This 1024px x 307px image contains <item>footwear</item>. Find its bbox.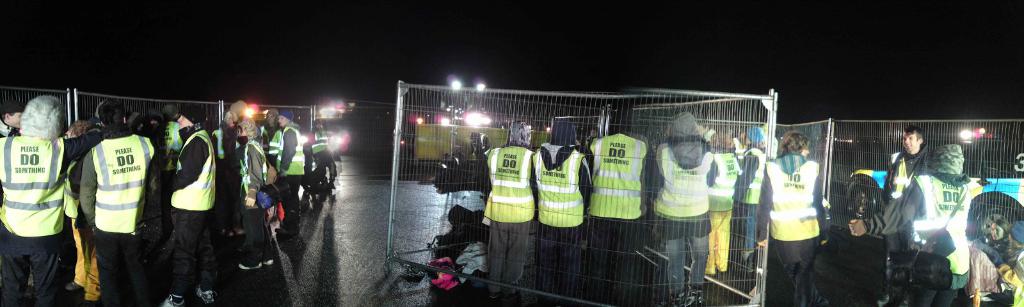
(230, 256, 267, 270).
